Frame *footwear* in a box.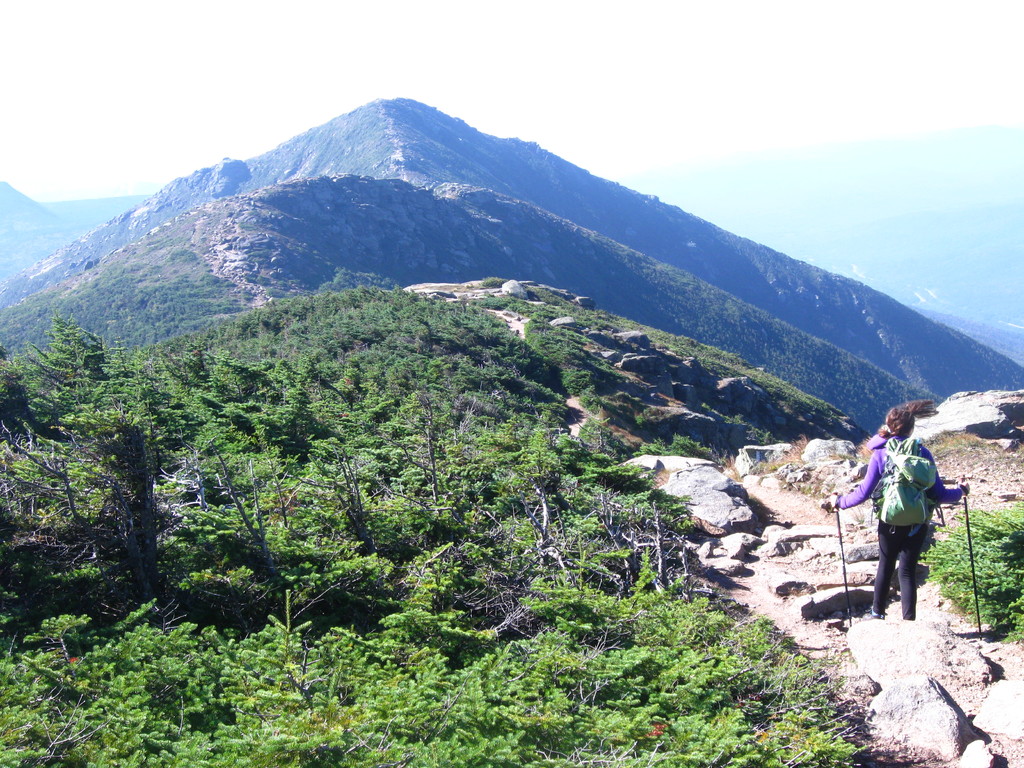
region(867, 605, 888, 617).
